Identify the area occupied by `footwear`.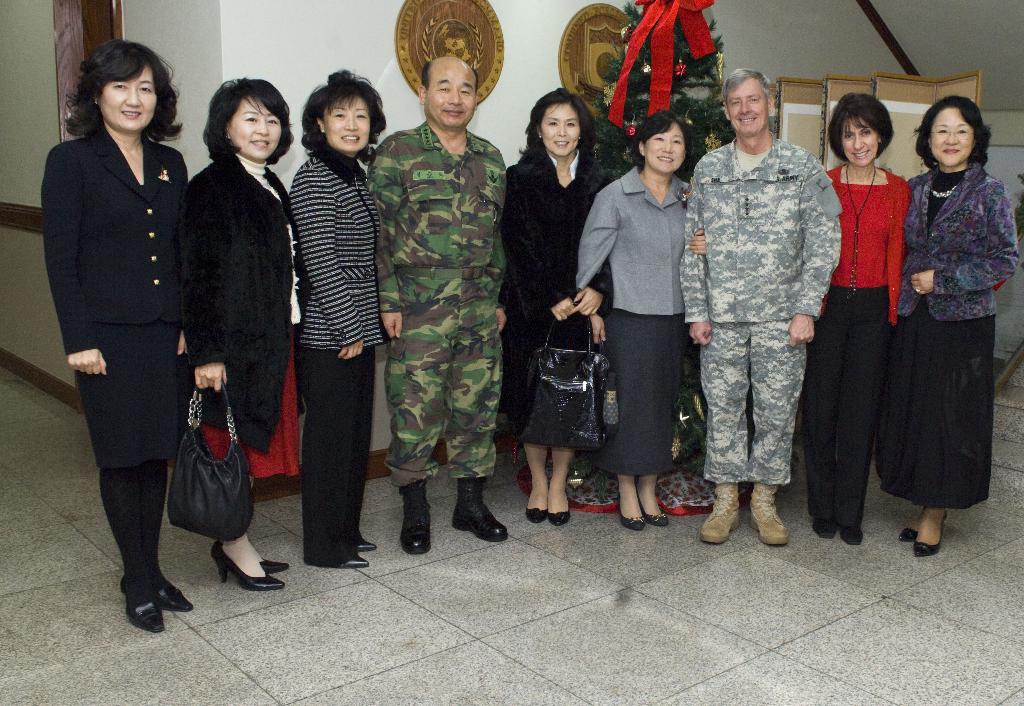
Area: [x1=159, y1=576, x2=196, y2=613].
